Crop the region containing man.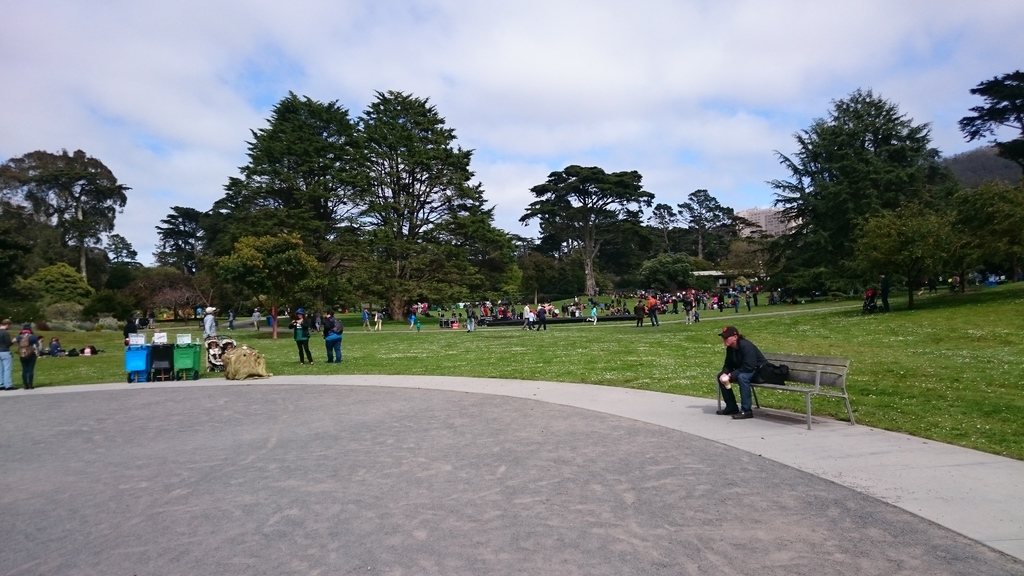
Crop region: l=247, t=300, r=264, b=330.
